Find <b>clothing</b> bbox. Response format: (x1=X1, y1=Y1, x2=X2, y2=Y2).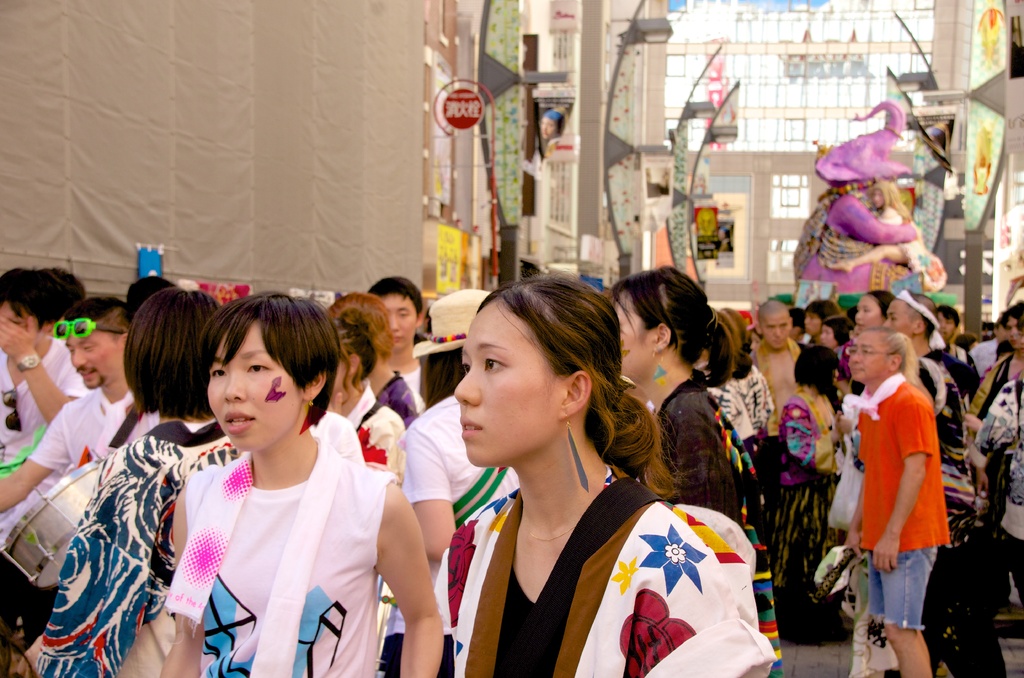
(x1=846, y1=358, x2=945, y2=613).
